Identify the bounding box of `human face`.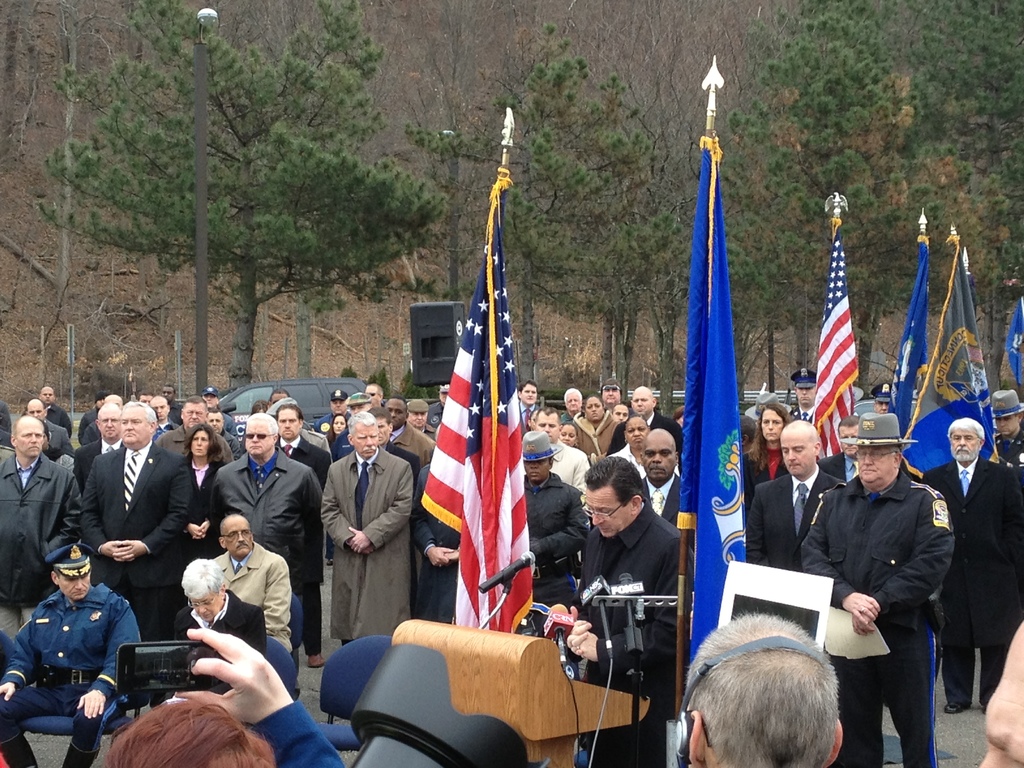
244 421 271 456.
